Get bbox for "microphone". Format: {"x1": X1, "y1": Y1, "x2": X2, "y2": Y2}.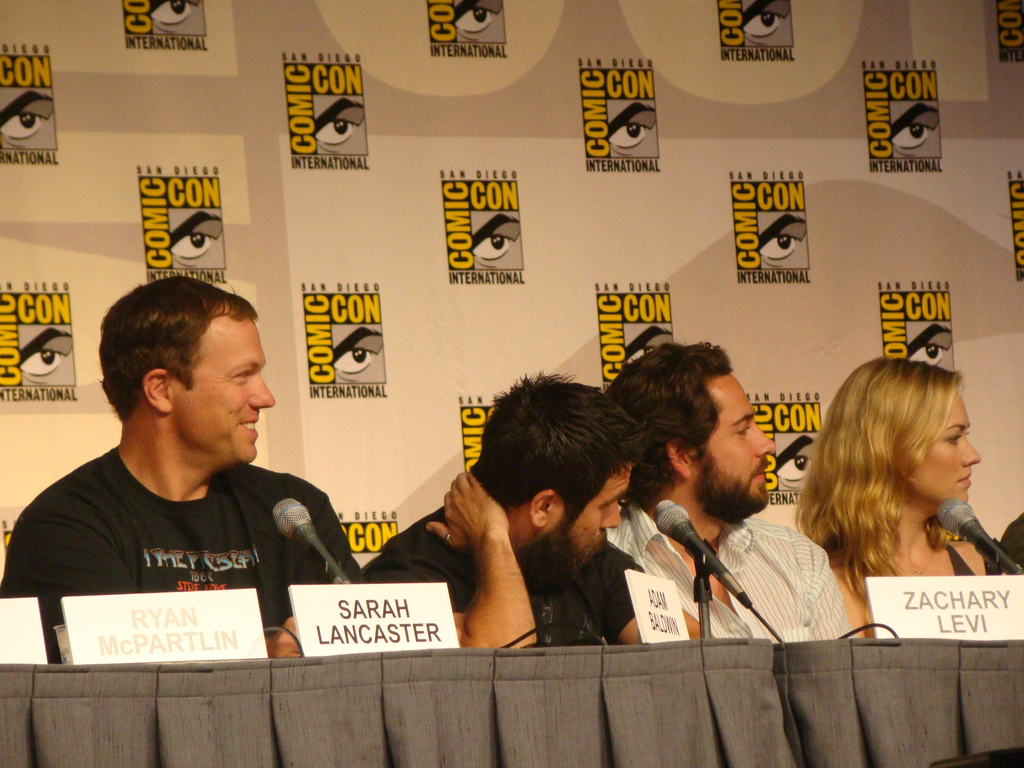
{"x1": 932, "y1": 493, "x2": 1022, "y2": 580}.
